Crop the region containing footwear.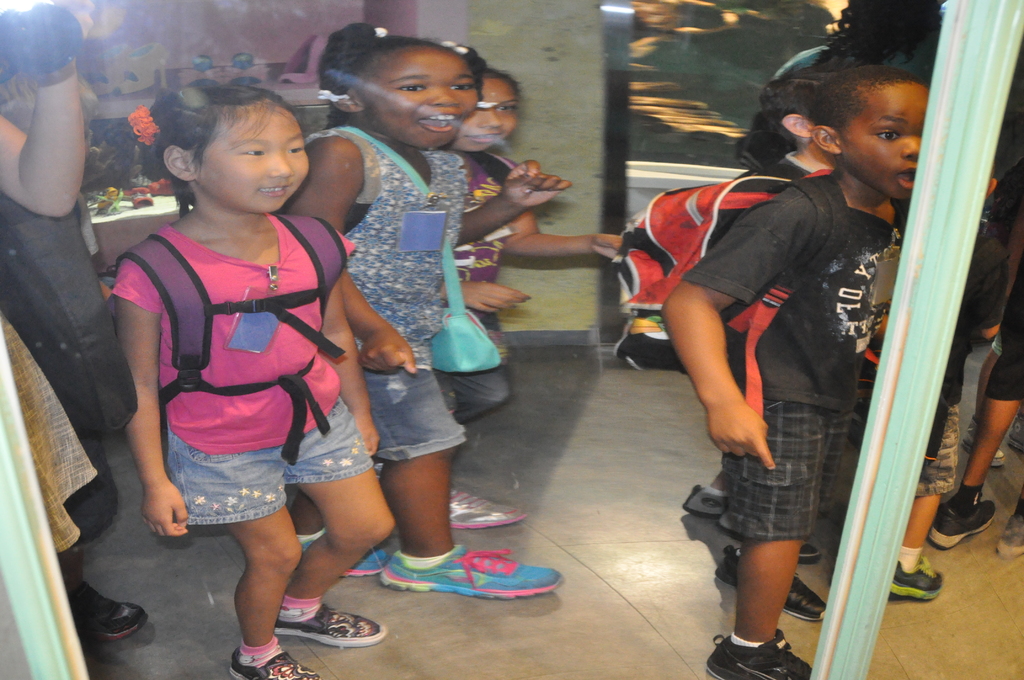
Crop region: left=445, top=486, right=529, bottom=534.
